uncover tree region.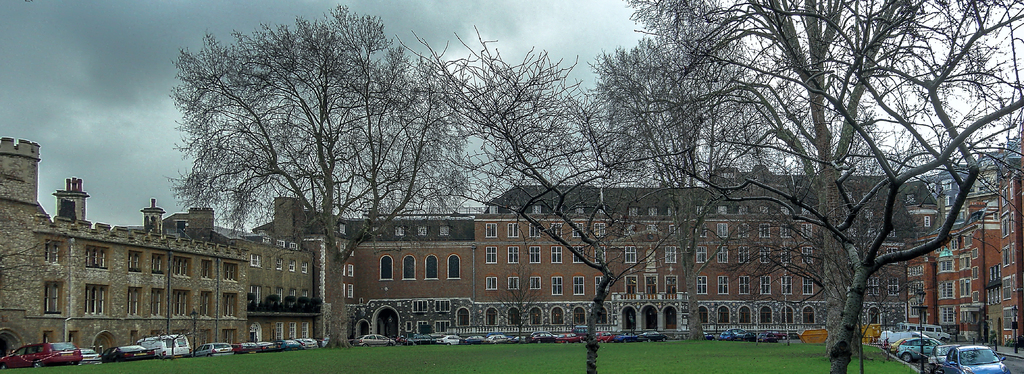
Uncovered: (610,0,767,347).
